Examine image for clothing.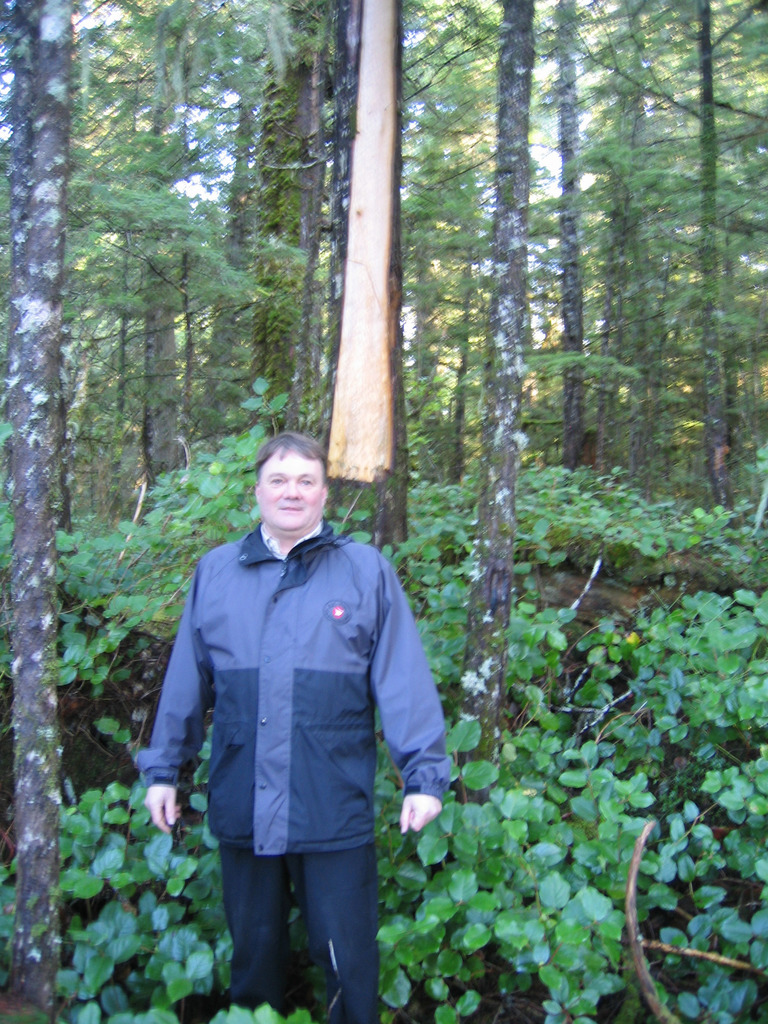
Examination result: [179,457,468,996].
